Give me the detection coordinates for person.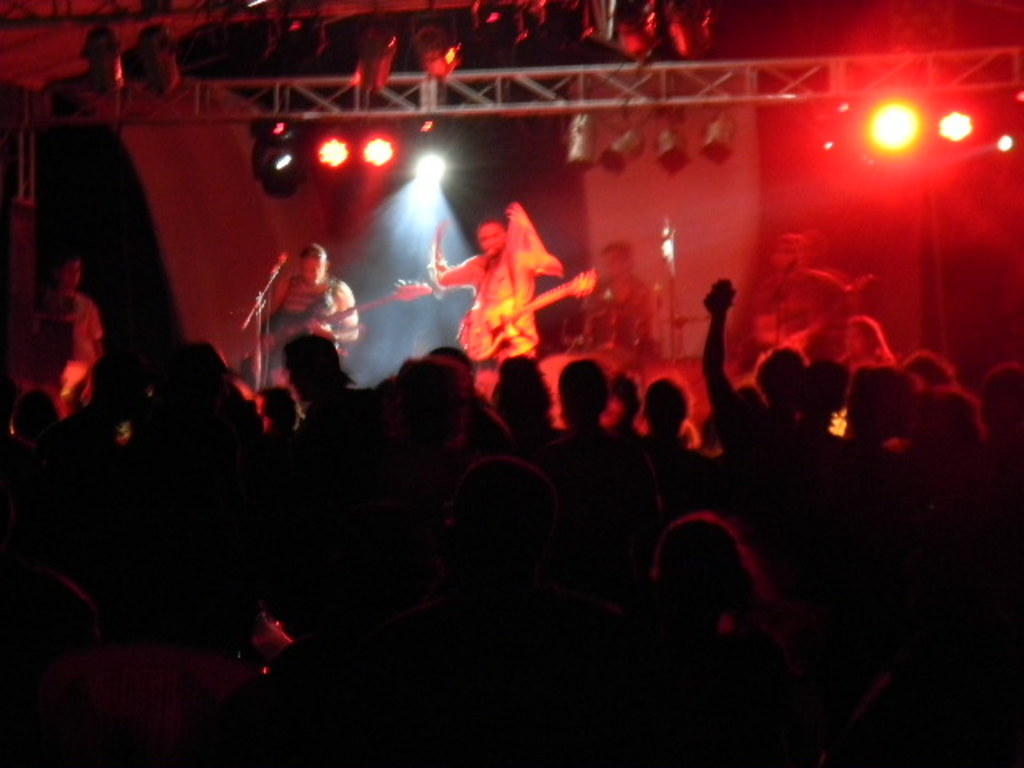
[left=32, top=254, right=107, bottom=422].
